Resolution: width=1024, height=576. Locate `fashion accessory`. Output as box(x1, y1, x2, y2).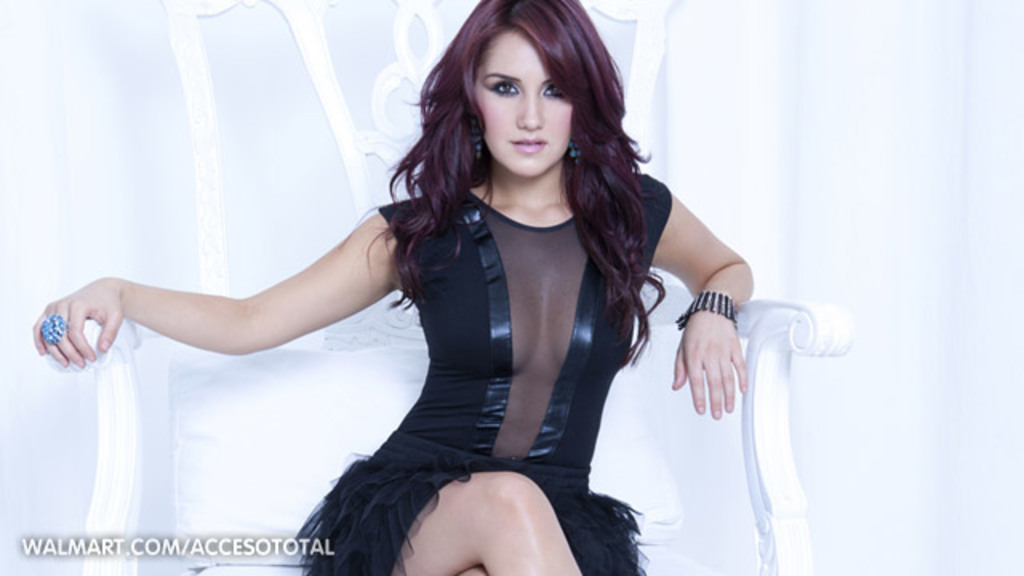
box(672, 288, 739, 333).
